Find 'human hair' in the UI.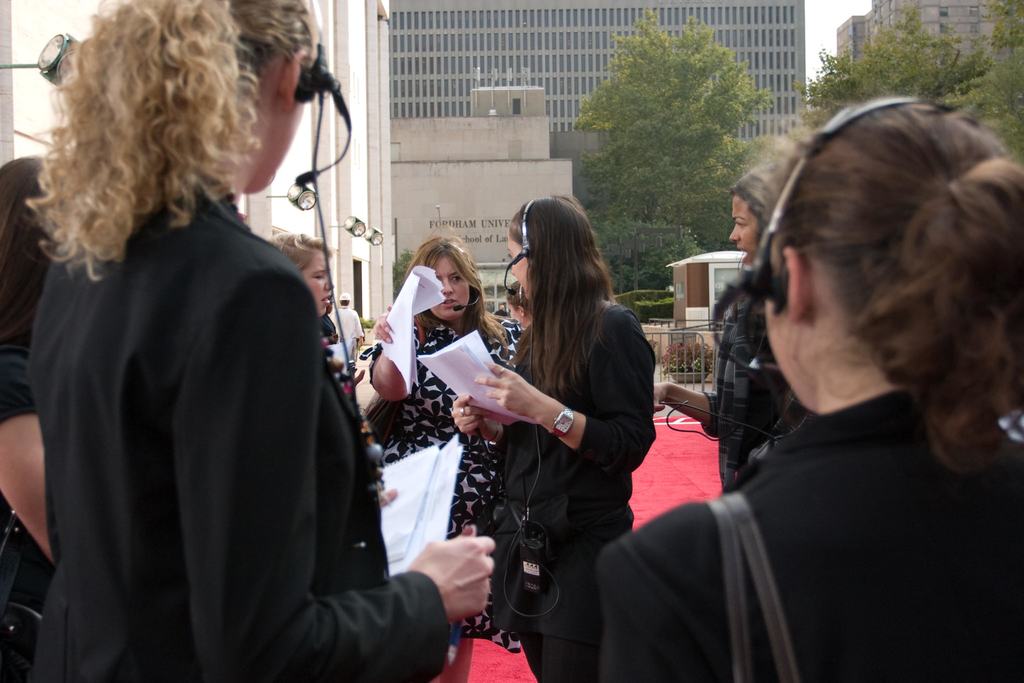
UI element at detection(736, 86, 1005, 472).
